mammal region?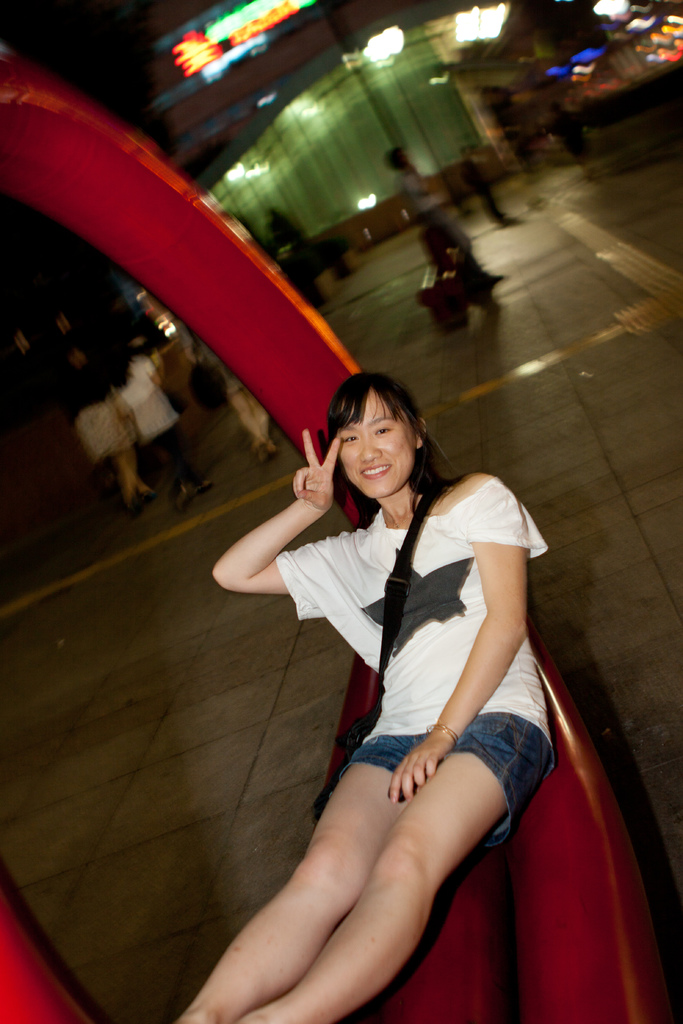
263,207,311,252
